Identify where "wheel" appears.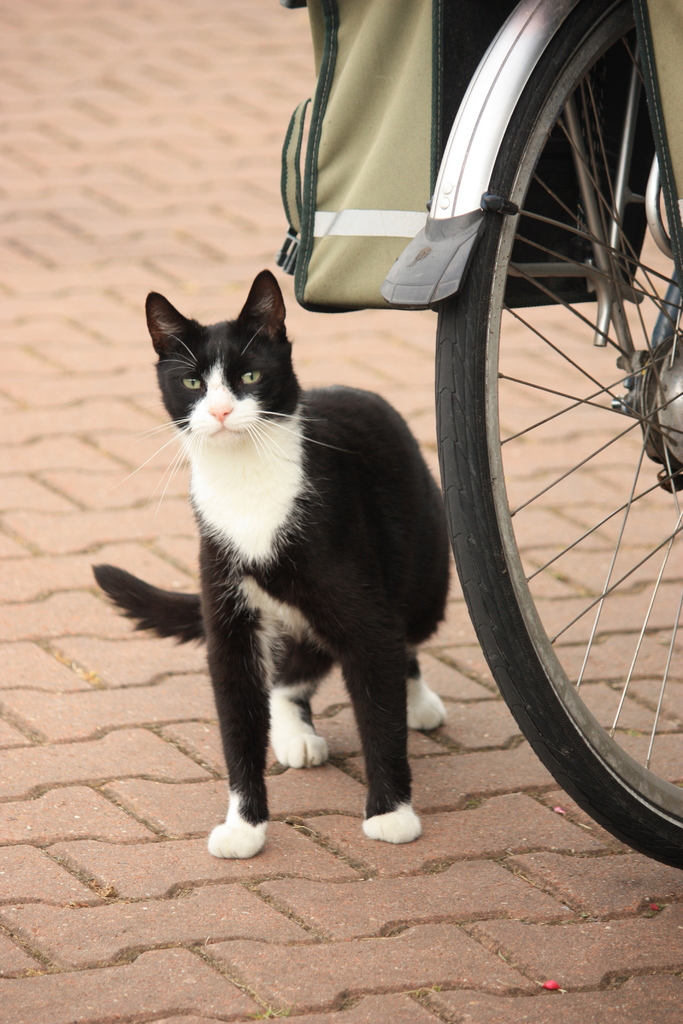
Appears at bbox=[432, 1, 682, 879].
